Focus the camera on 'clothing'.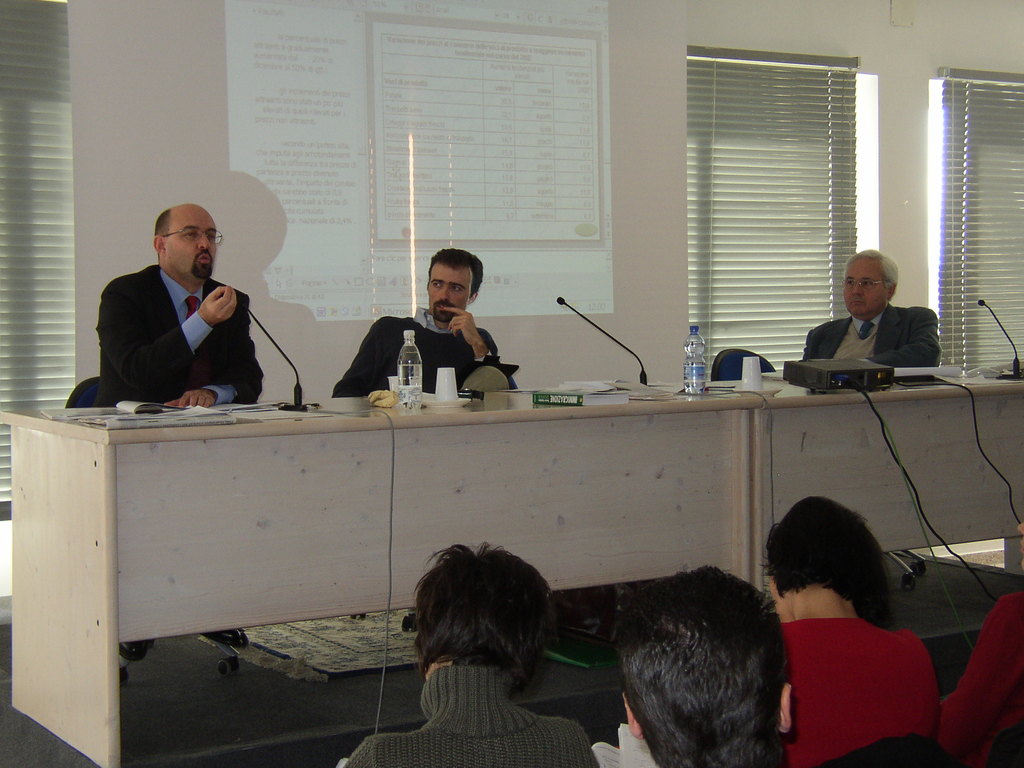
Focus region: (x1=801, y1=305, x2=943, y2=374).
